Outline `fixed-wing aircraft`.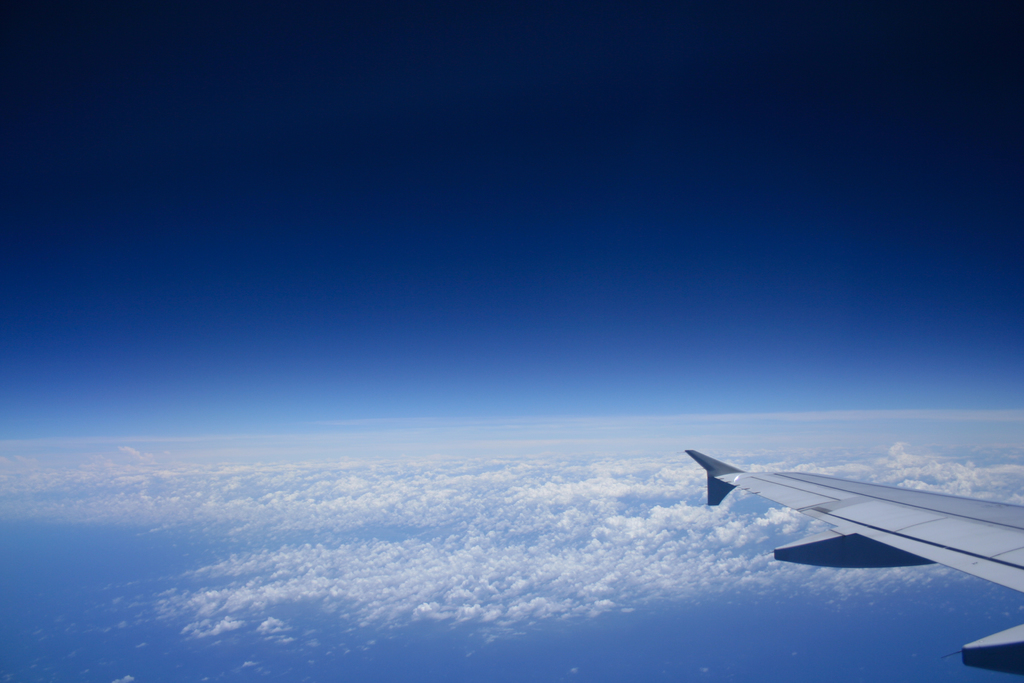
Outline: {"left": 684, "top": 448, "right": 1023, "bottom": 682}.
